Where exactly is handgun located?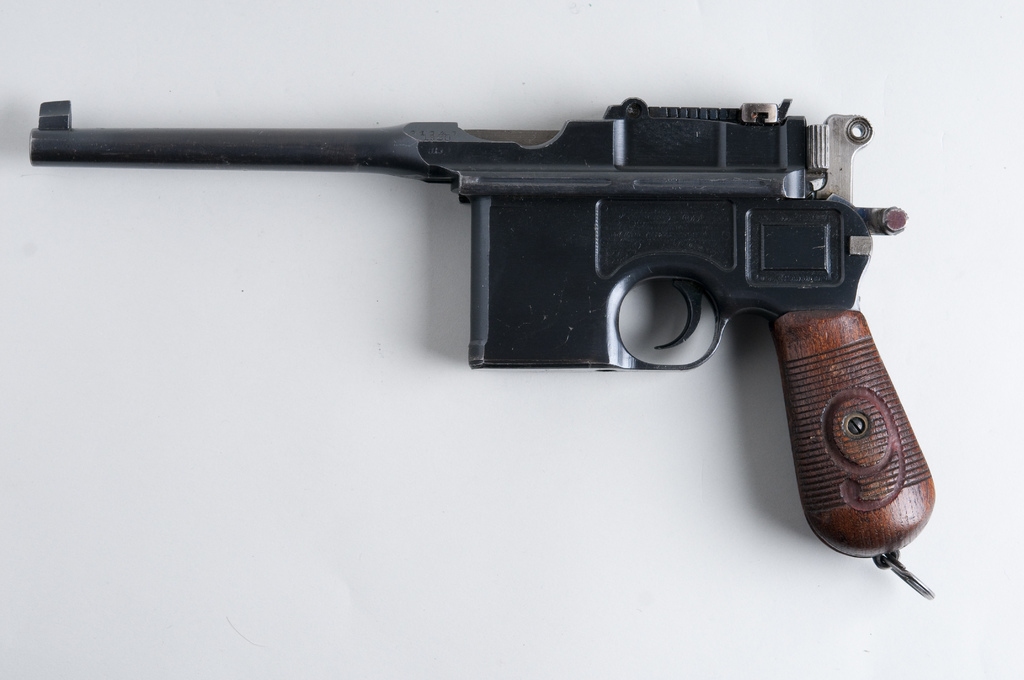
Its bounding box is Rect(30, 101, 936, 595).
